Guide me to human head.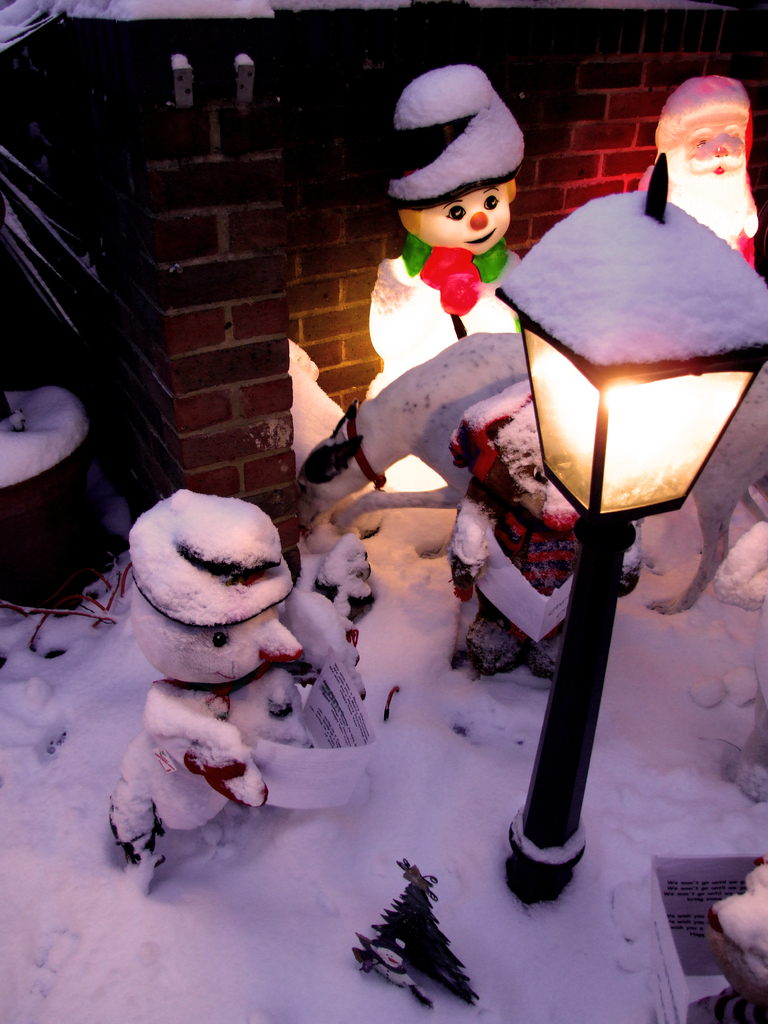
Guidance: [401, 189, 519, 252].
